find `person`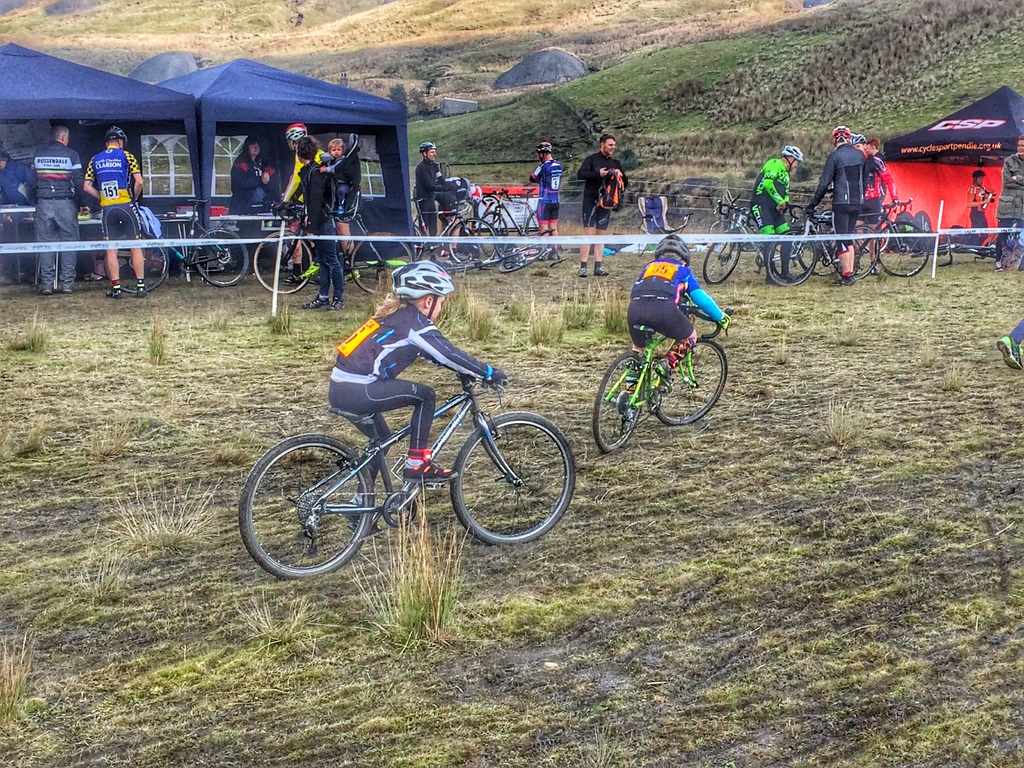
[867,136,892,166]
